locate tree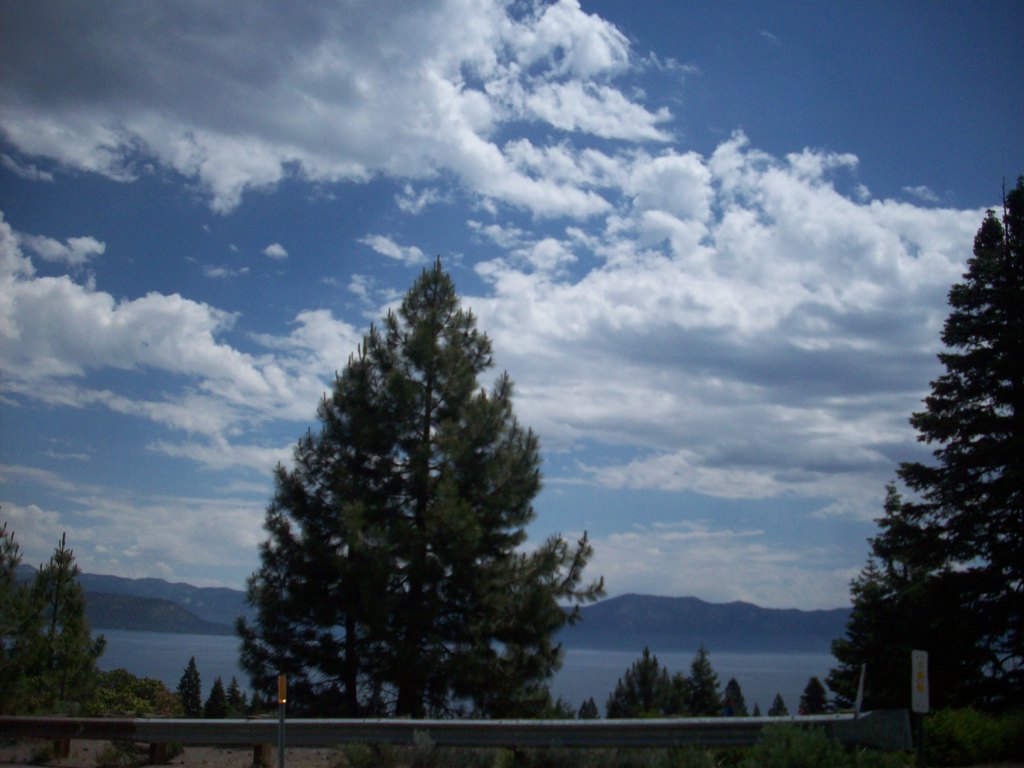
<bbox>235, 255, 588, 706</bbox>
